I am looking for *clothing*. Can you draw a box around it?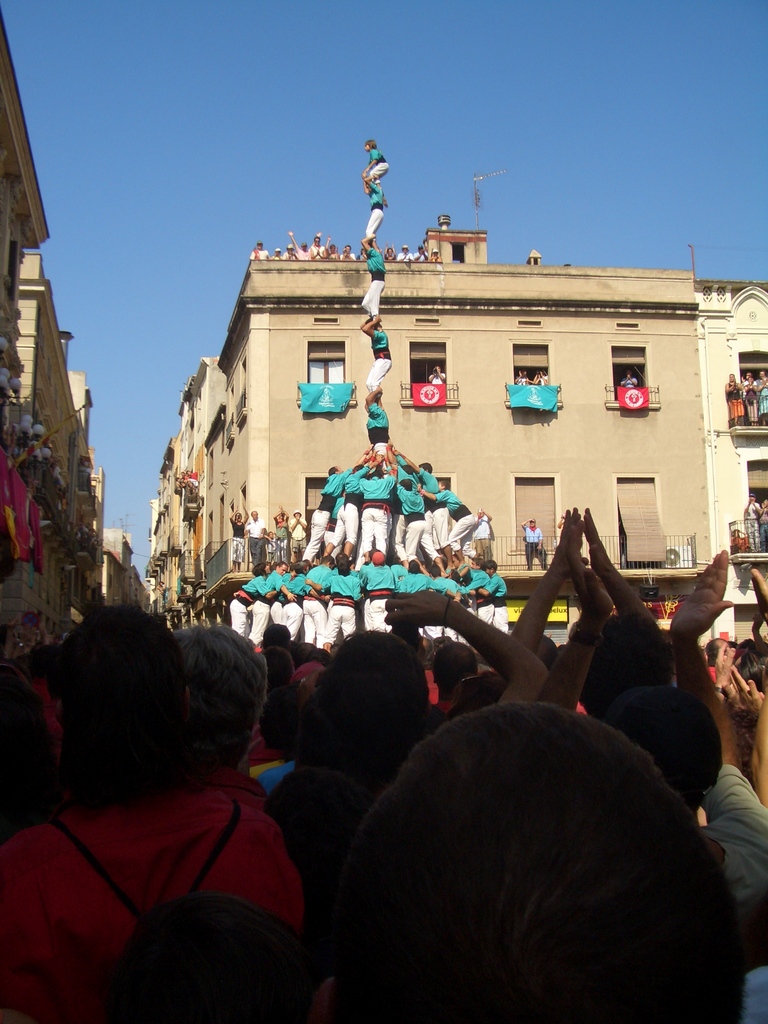
Sure, the bounding box is x1=369 y1=144 x2=388 y2=182.
